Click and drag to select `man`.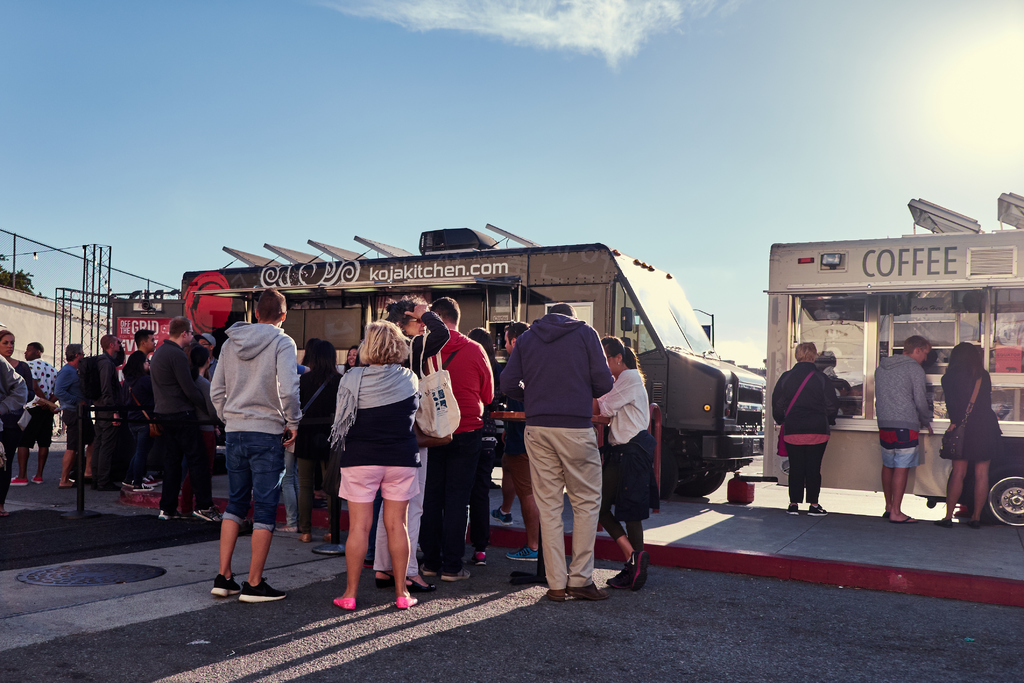
Selection: {"left": 496, "top": 300, "right": 614, "bottom": 603}.
